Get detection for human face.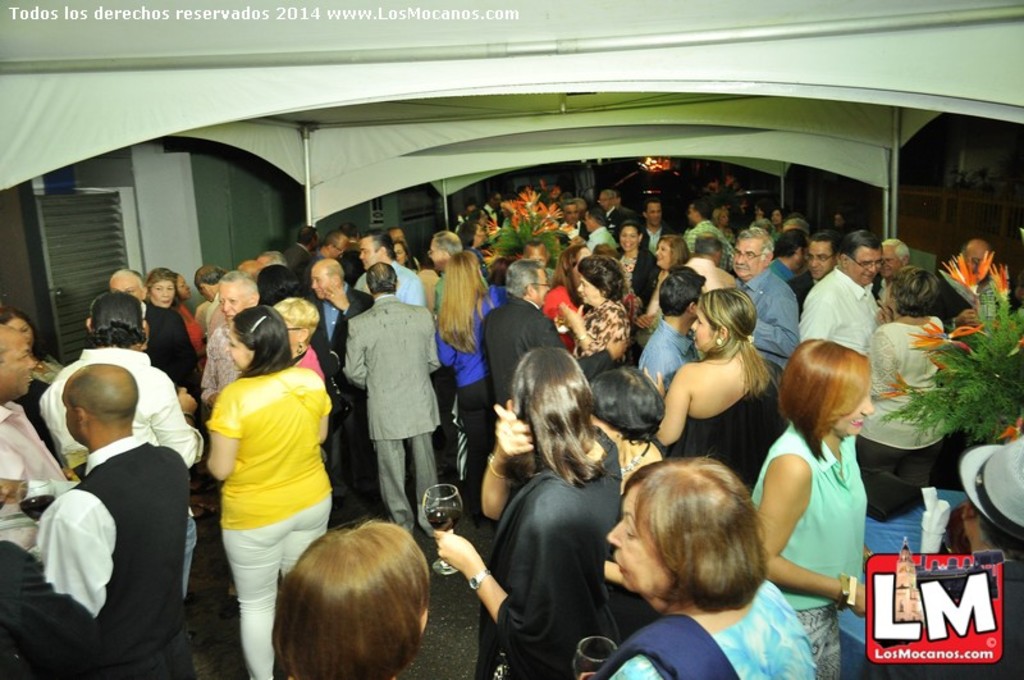
Detection: <region>837, 214, 844, 225</region>.
